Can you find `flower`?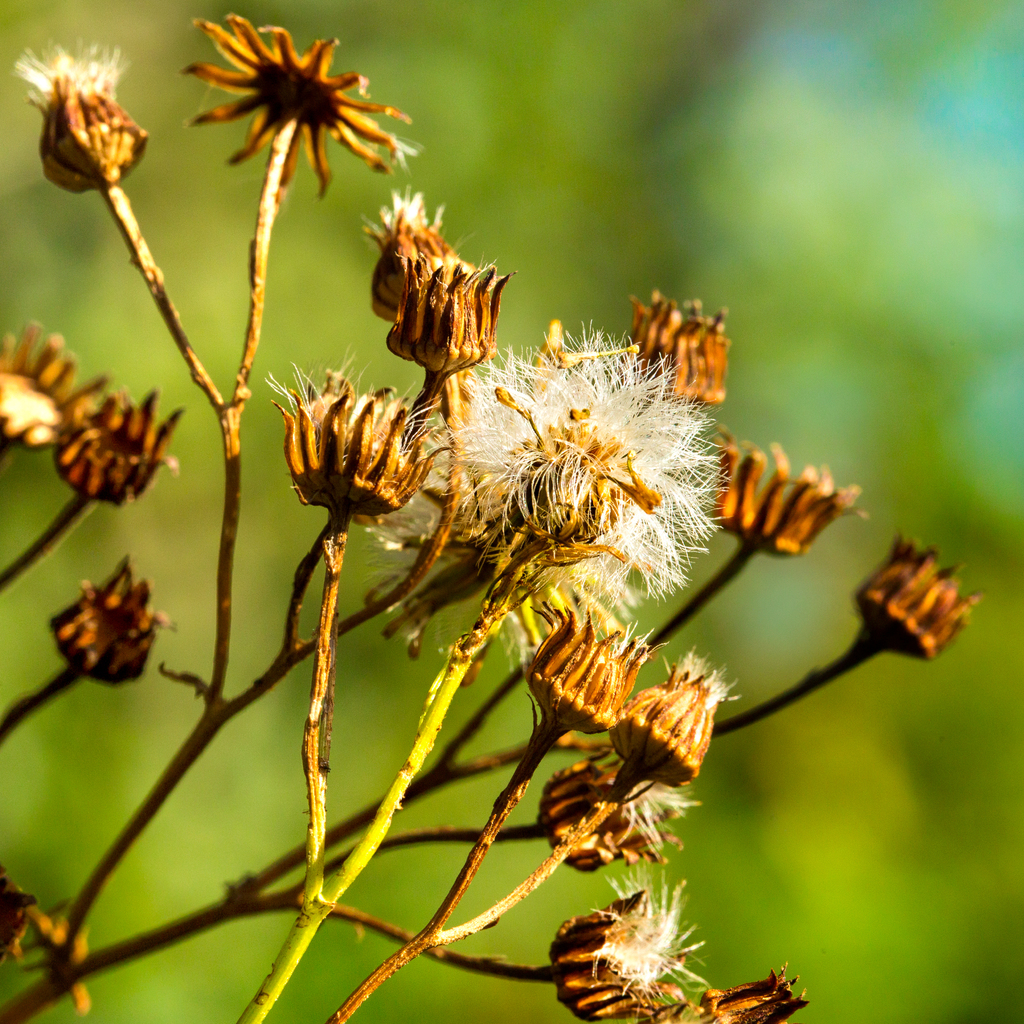
Yes, bounding box: [8,33,143,195].
